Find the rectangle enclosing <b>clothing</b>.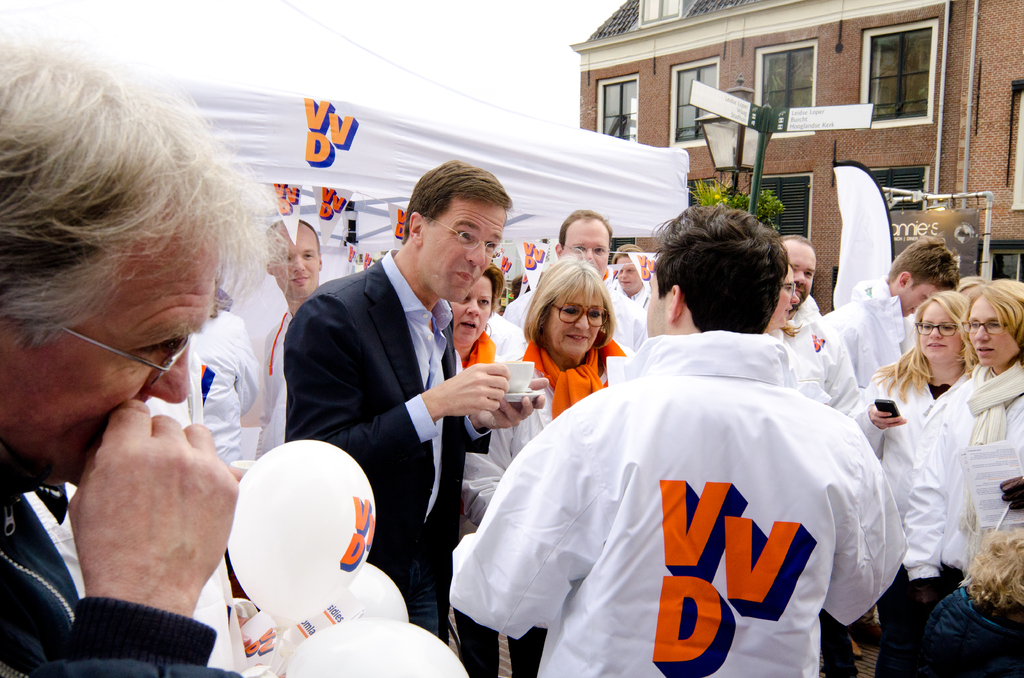
<bbox>504, 284, 648, 351</bbox>.
